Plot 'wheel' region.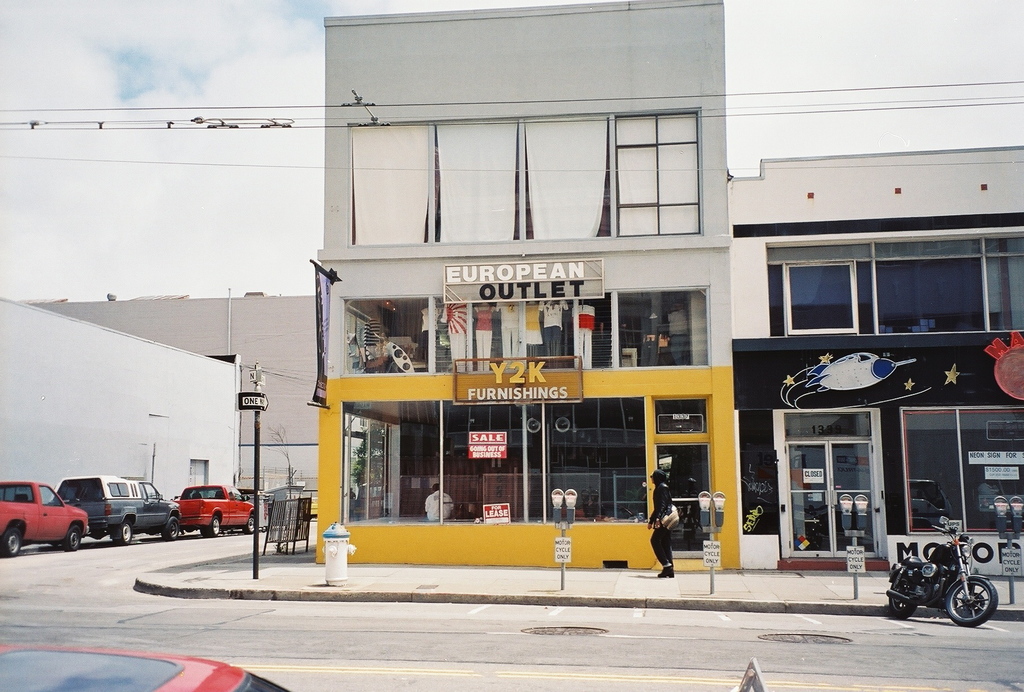
Plotted at bbox=[164, 515, 179, 540].
